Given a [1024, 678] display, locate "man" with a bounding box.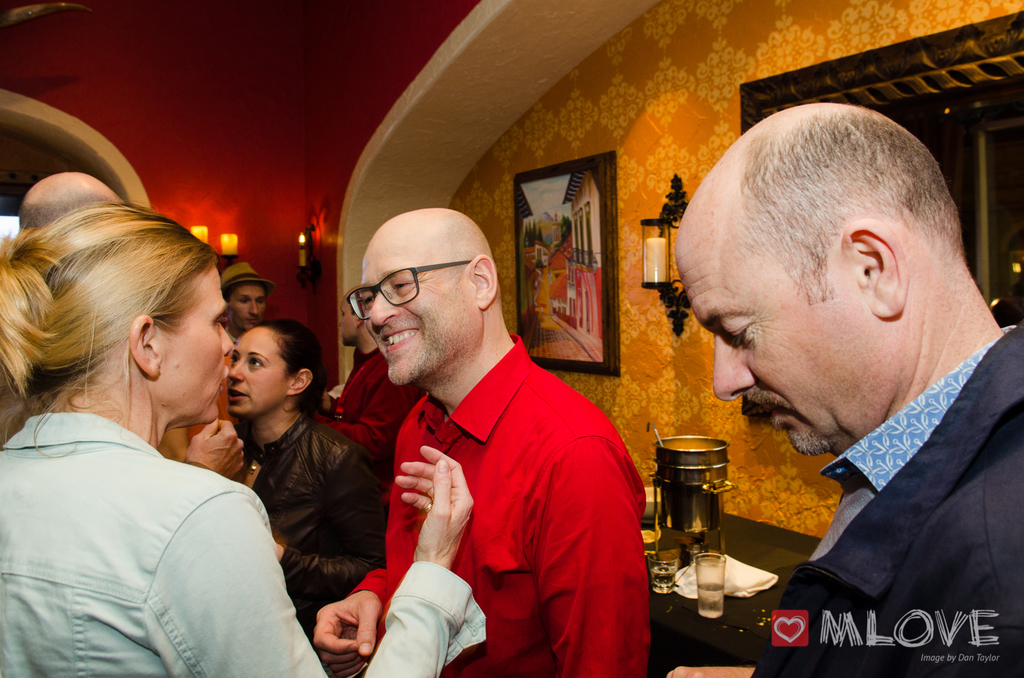
Located: <region>315, 286, 421, 512</region>.
